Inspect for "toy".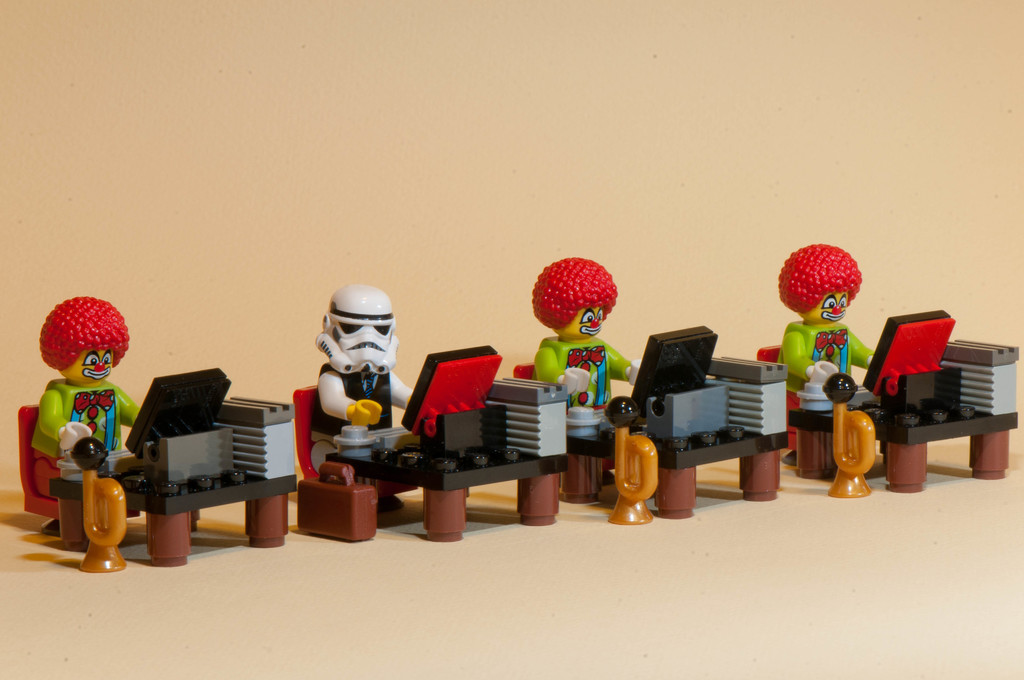
Inspection: 299/455/380/542.
